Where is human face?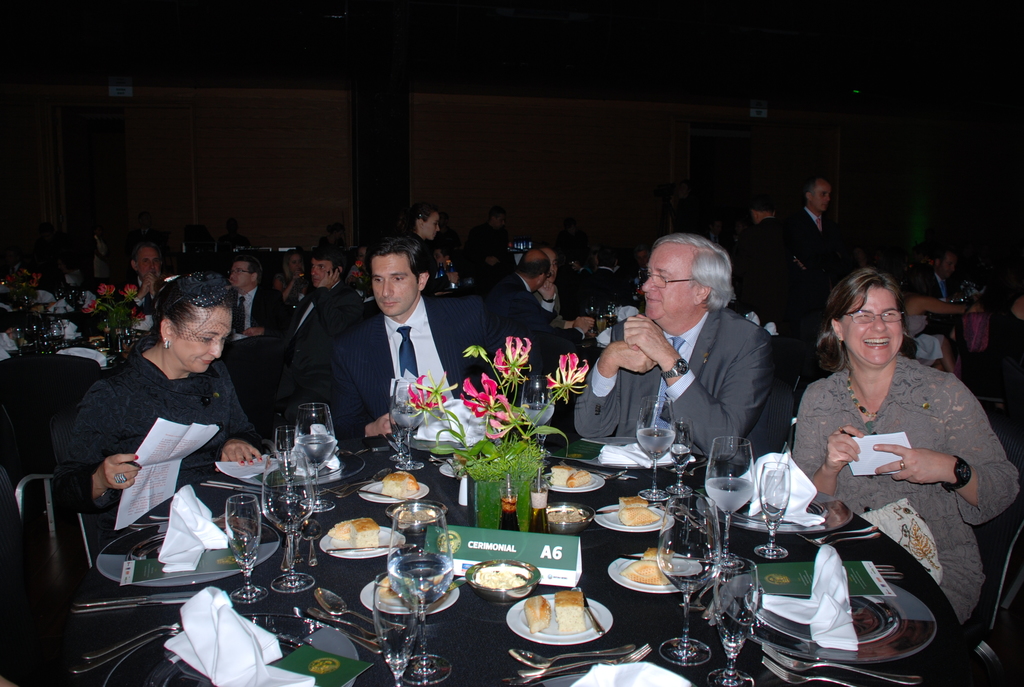
936,251,959,273.
